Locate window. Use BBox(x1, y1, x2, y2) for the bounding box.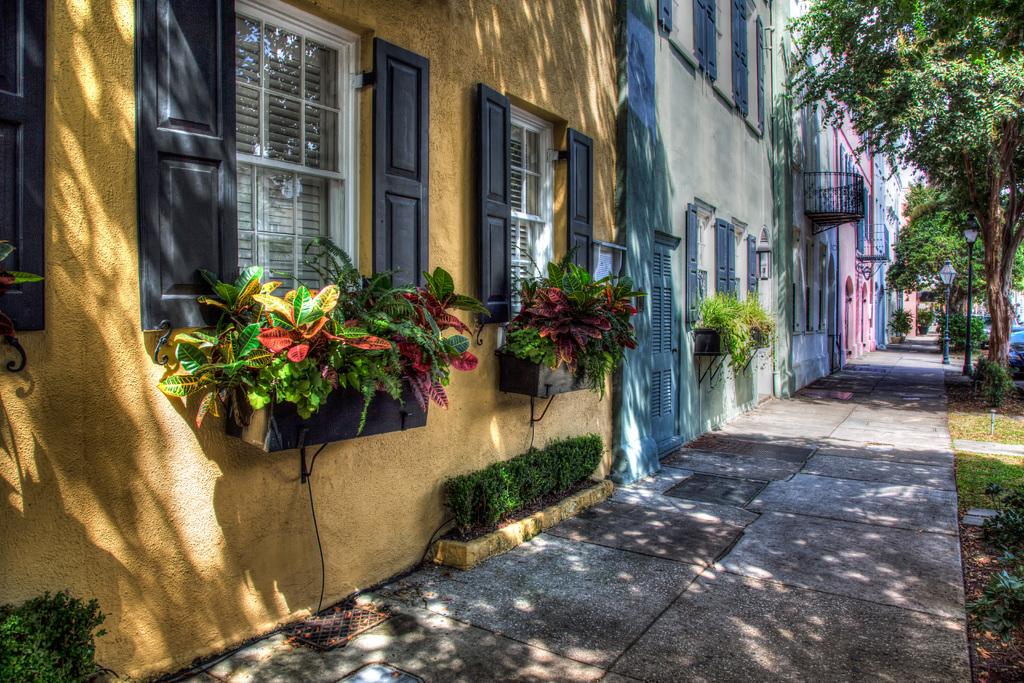
BBox(733, 0, 753, 120).
